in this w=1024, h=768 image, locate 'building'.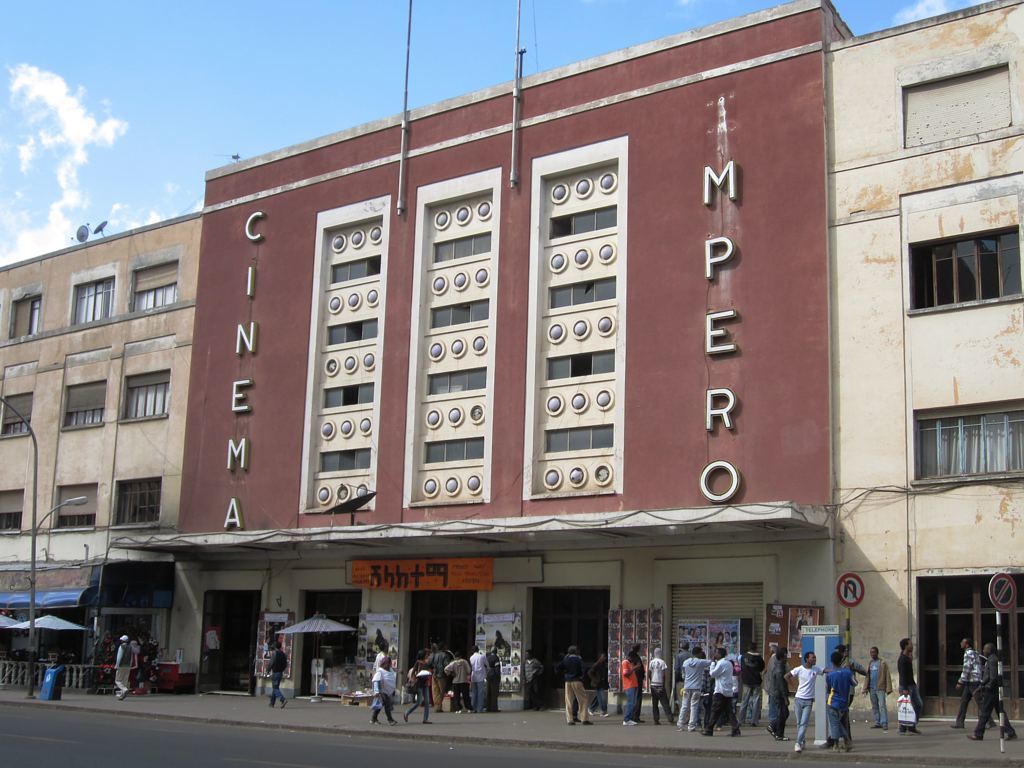
Bounding box: [0, 0, 1023, 727].
